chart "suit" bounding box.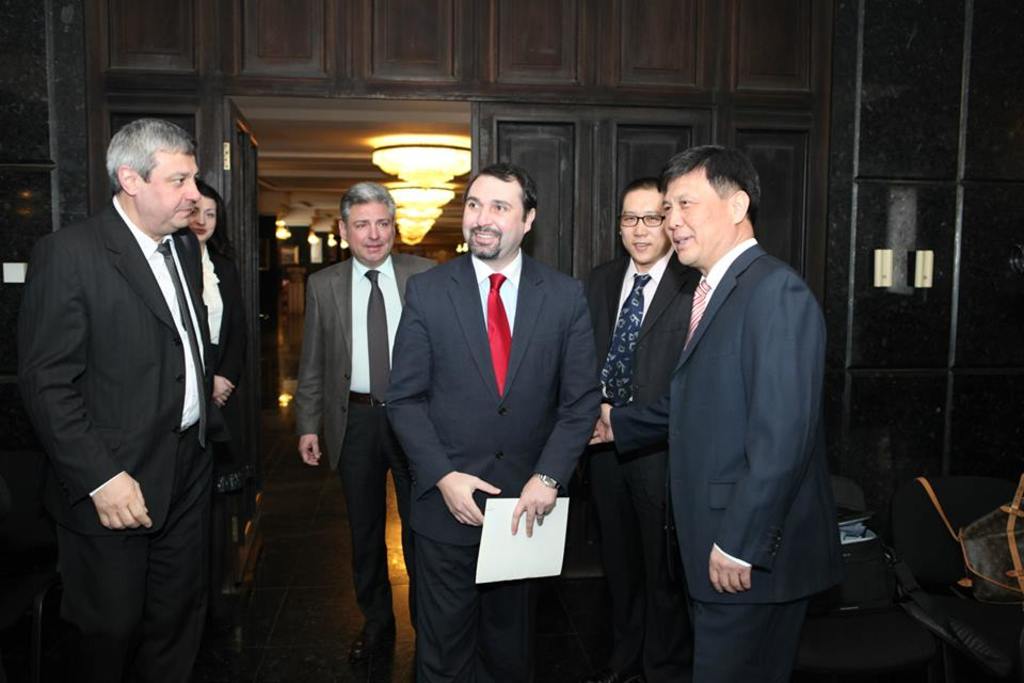
Charted: l=16, t=193, r=215, b=682.
